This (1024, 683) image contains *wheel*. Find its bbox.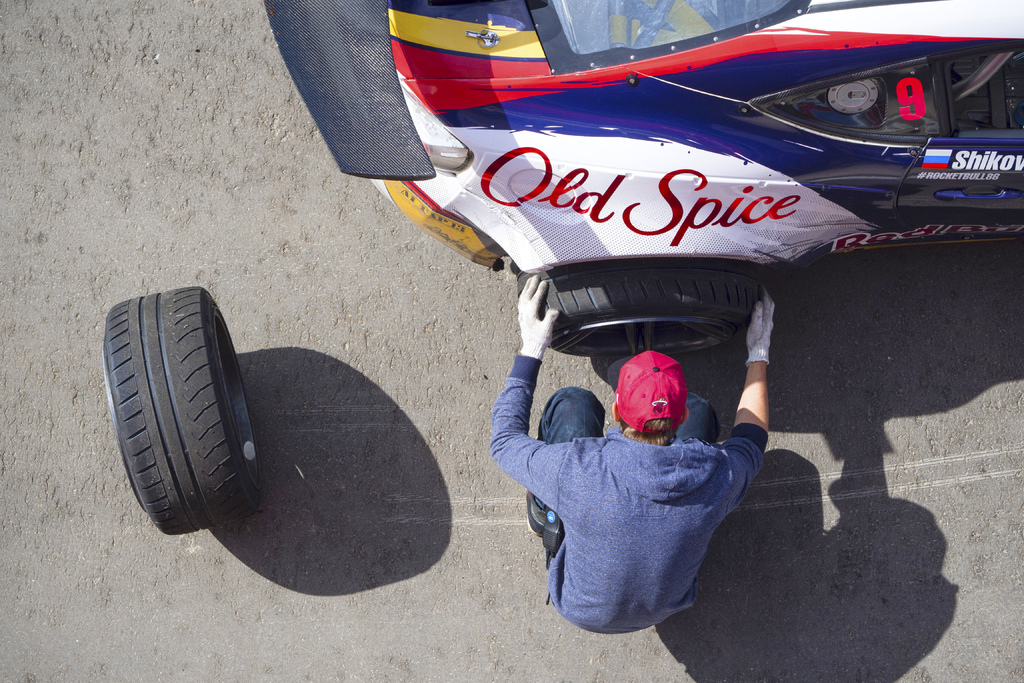
BBox(112, 297, 257, 523).
